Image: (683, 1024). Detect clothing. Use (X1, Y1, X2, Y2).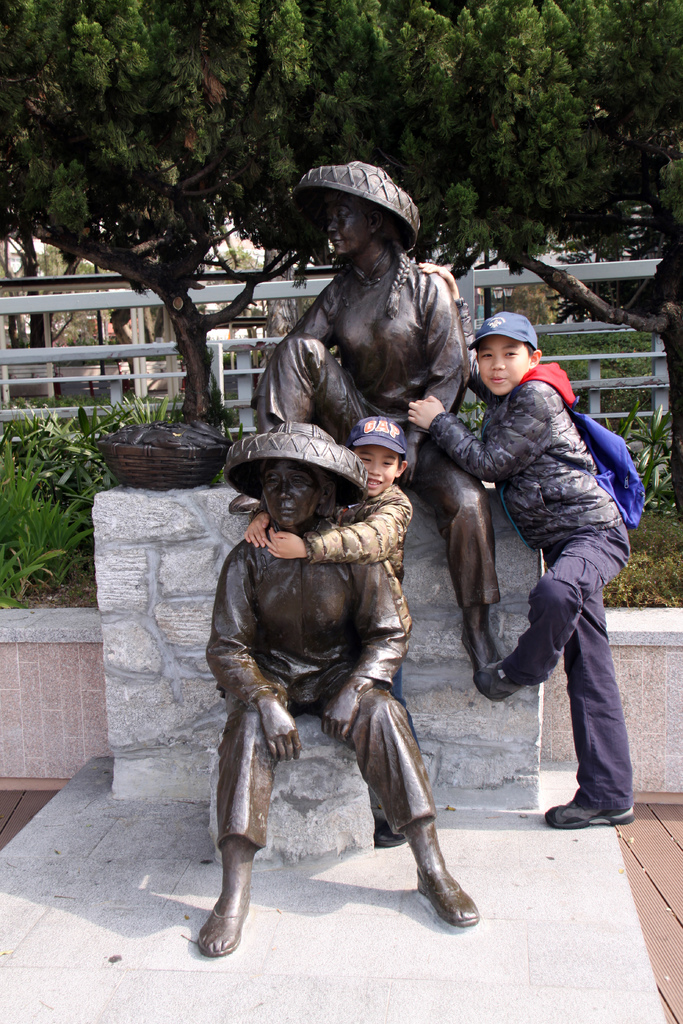
(257, 260, 497, 600).
